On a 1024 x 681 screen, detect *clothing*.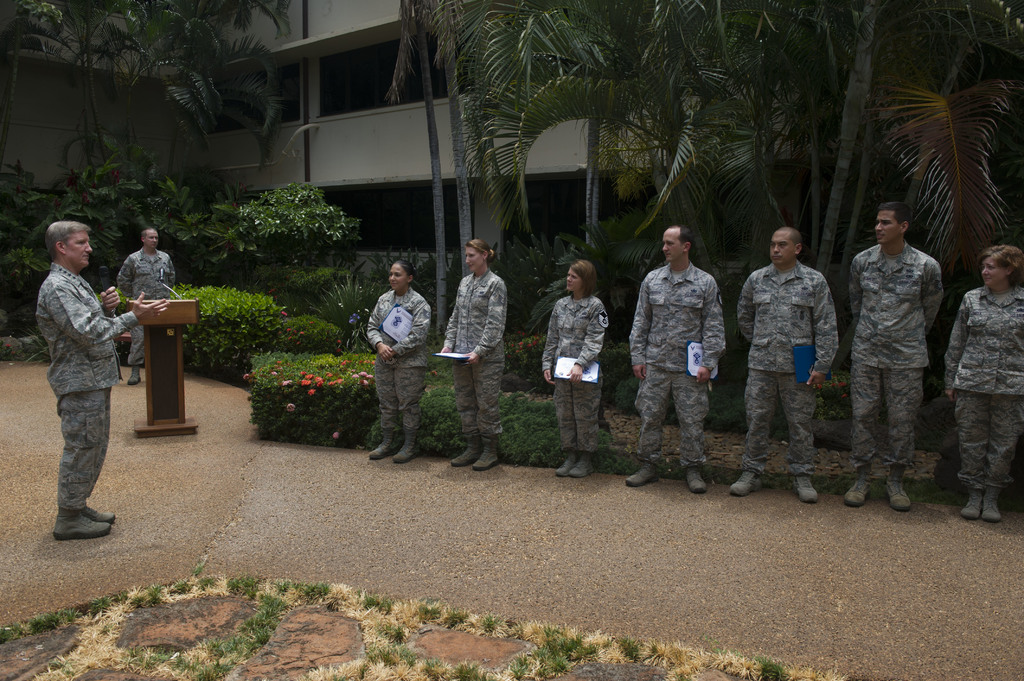
x1=942, y1=285, x2=1023, y2=492.
